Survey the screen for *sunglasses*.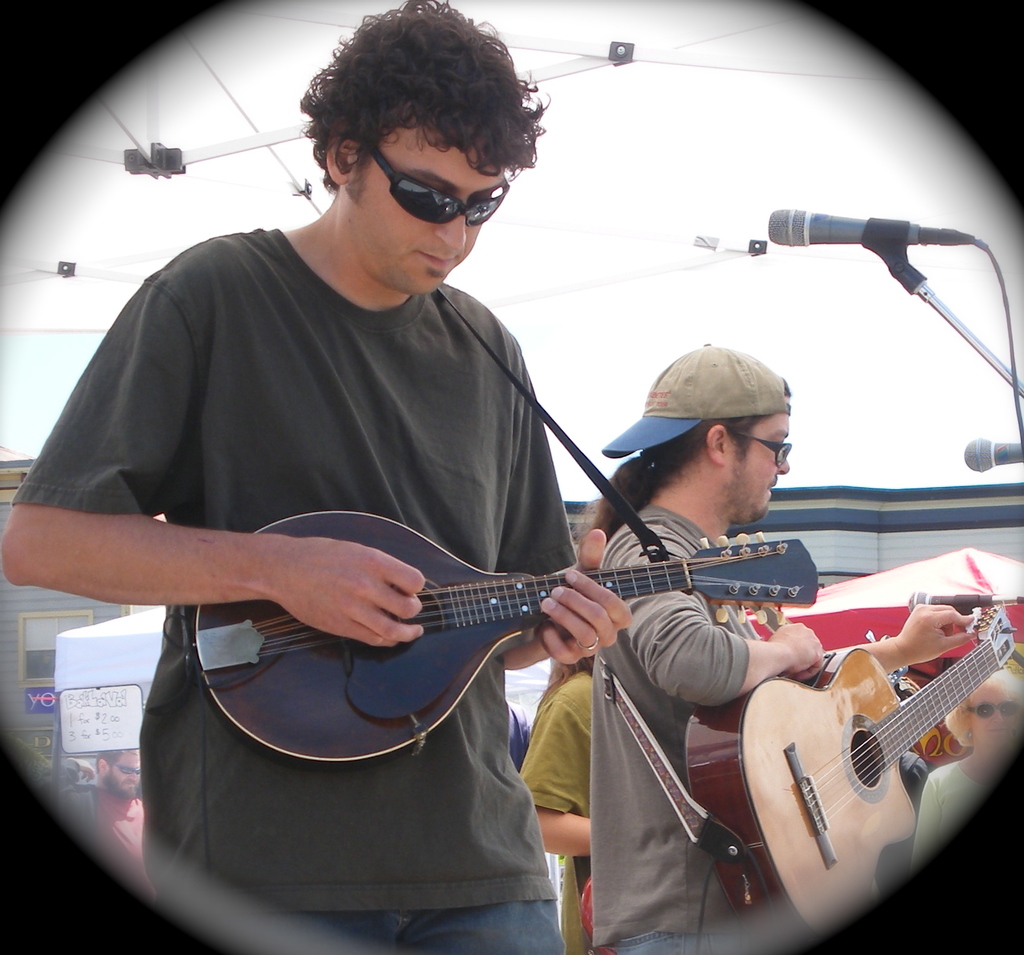
Survey found: [left=372, top=149, right=506, bottom=229].
